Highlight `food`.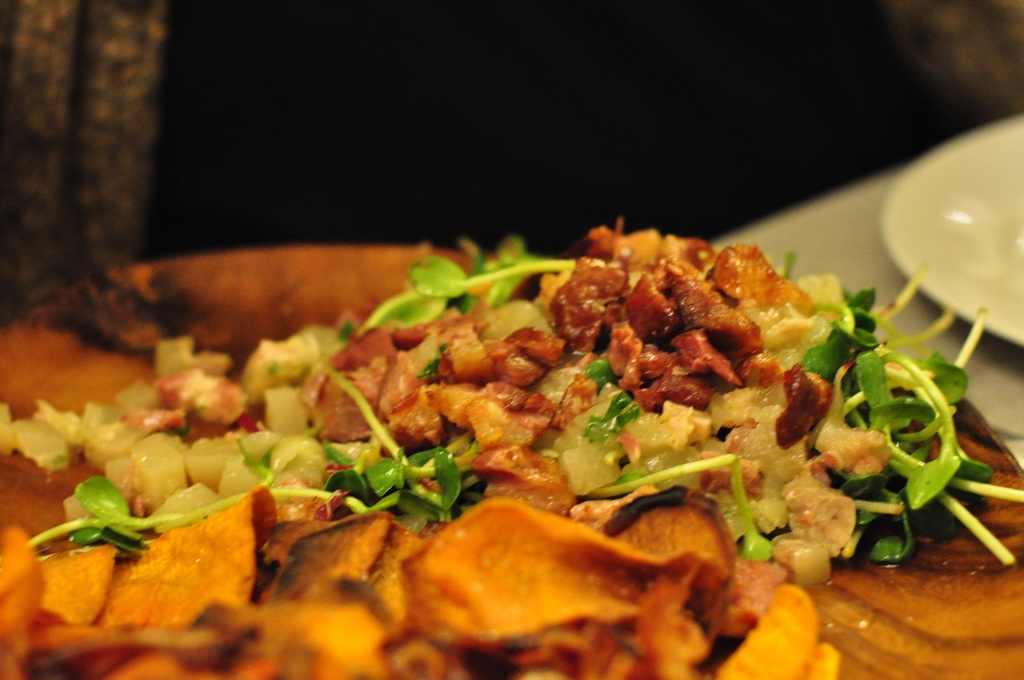
Highlighted region: {"left": 1, "top": 398, "right": 42, "bottom": 468}.
